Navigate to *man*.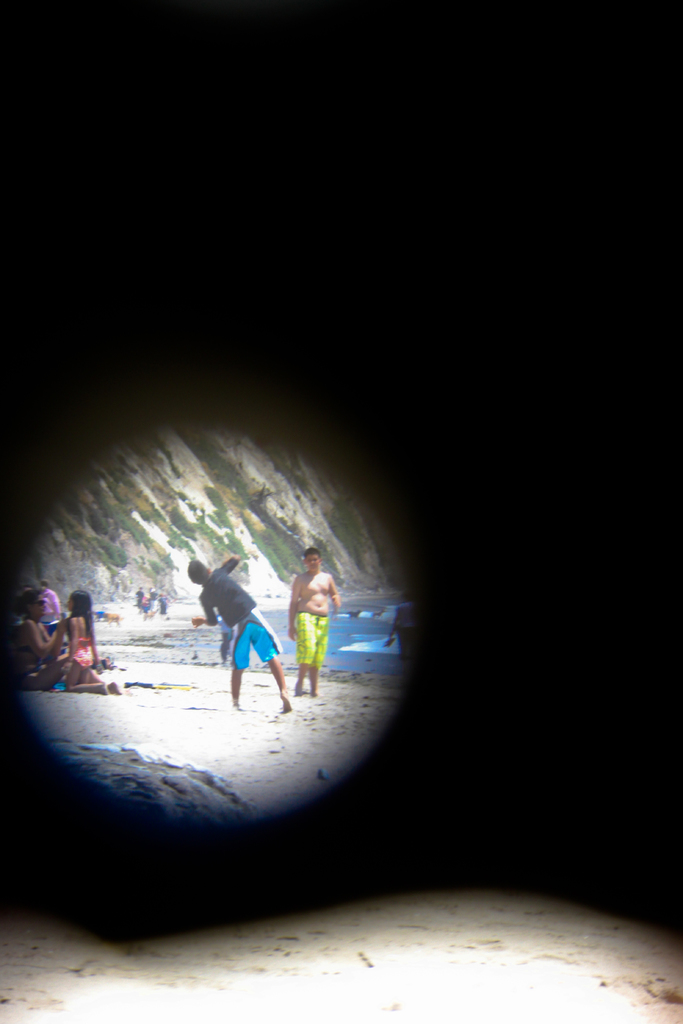
Navigation target: locate(278, 556, 336, 687).
